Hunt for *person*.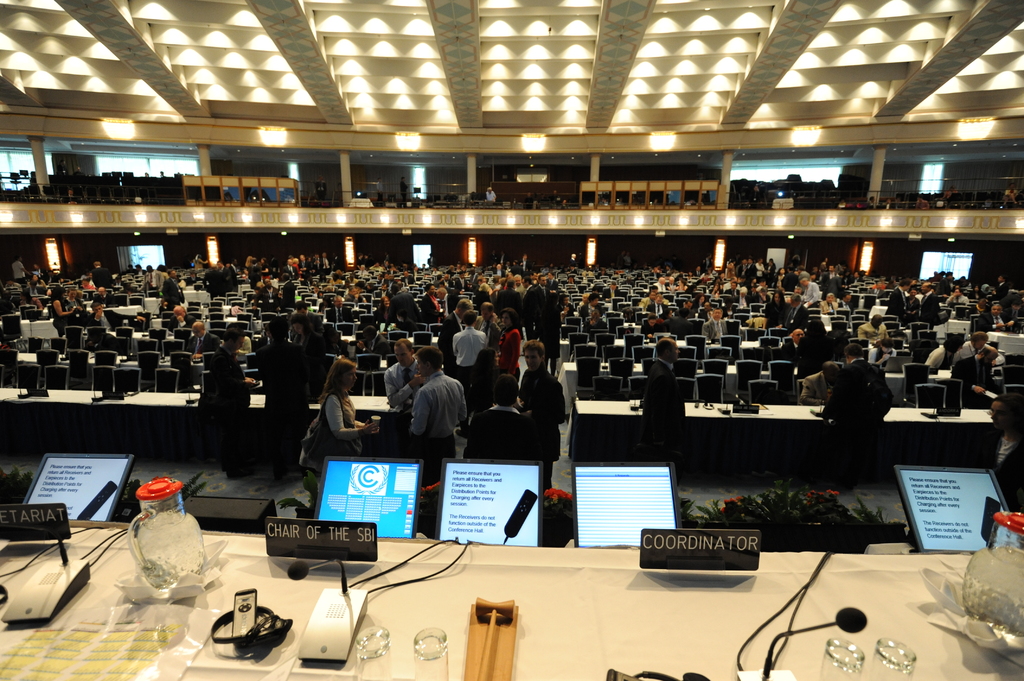
Hunted down at 515:337:566:491.
